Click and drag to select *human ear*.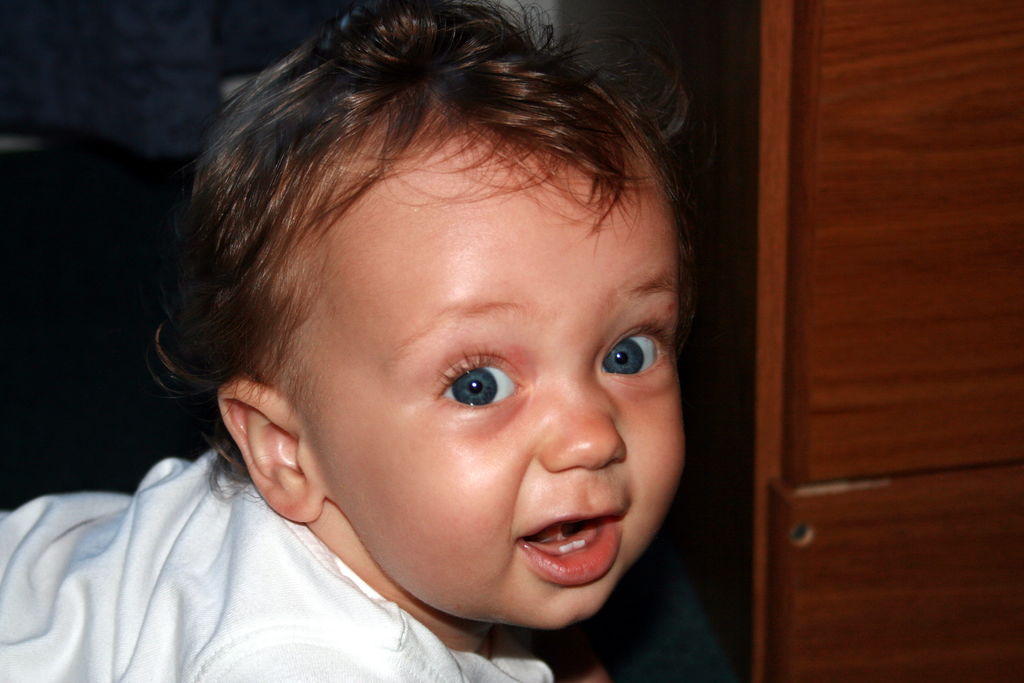
Selection: <bbox>214, 377, 323, 523</bbox>.
